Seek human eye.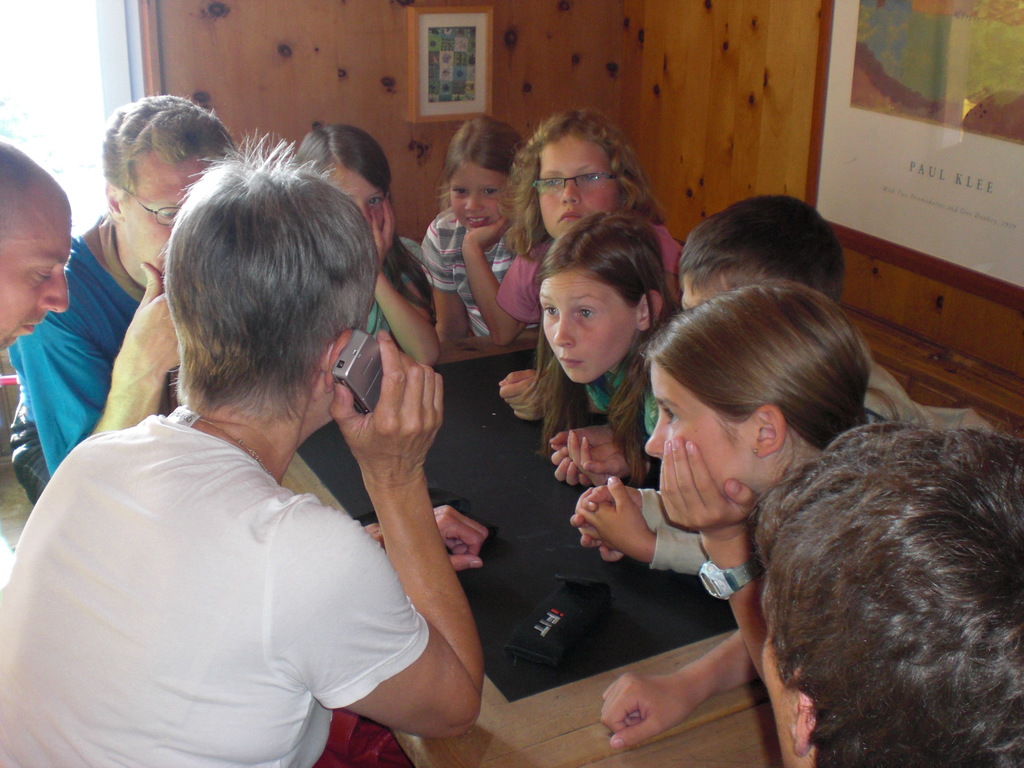
l=545, t=177, r=564, b=189.
